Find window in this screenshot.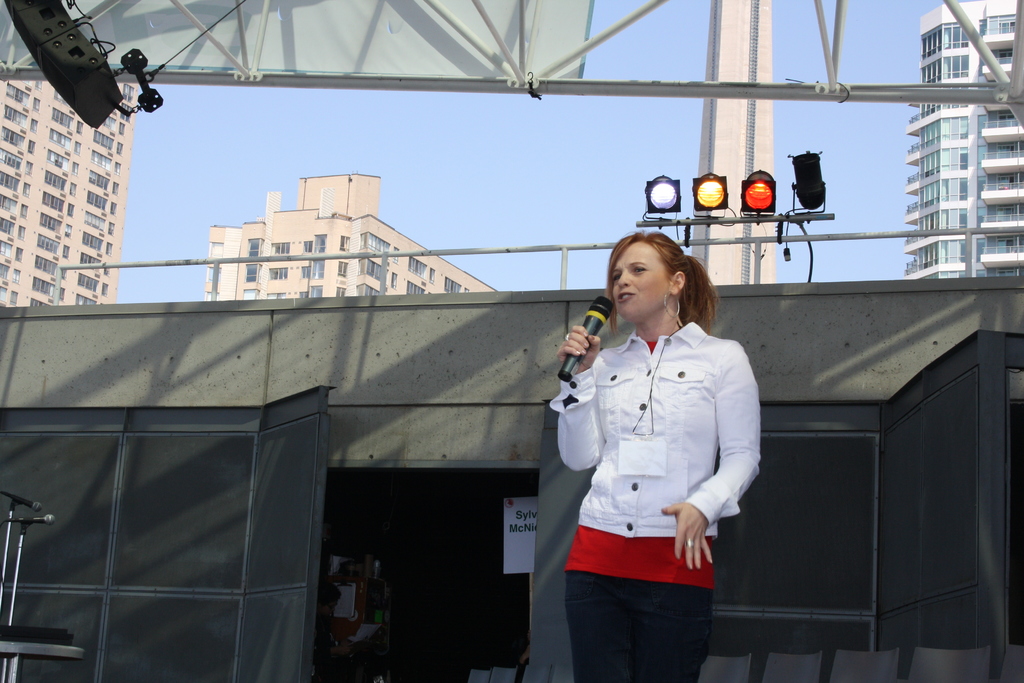
The bounding box for window is {"left": 404, "top": 253, "right": 436, "bottom": 283}.
